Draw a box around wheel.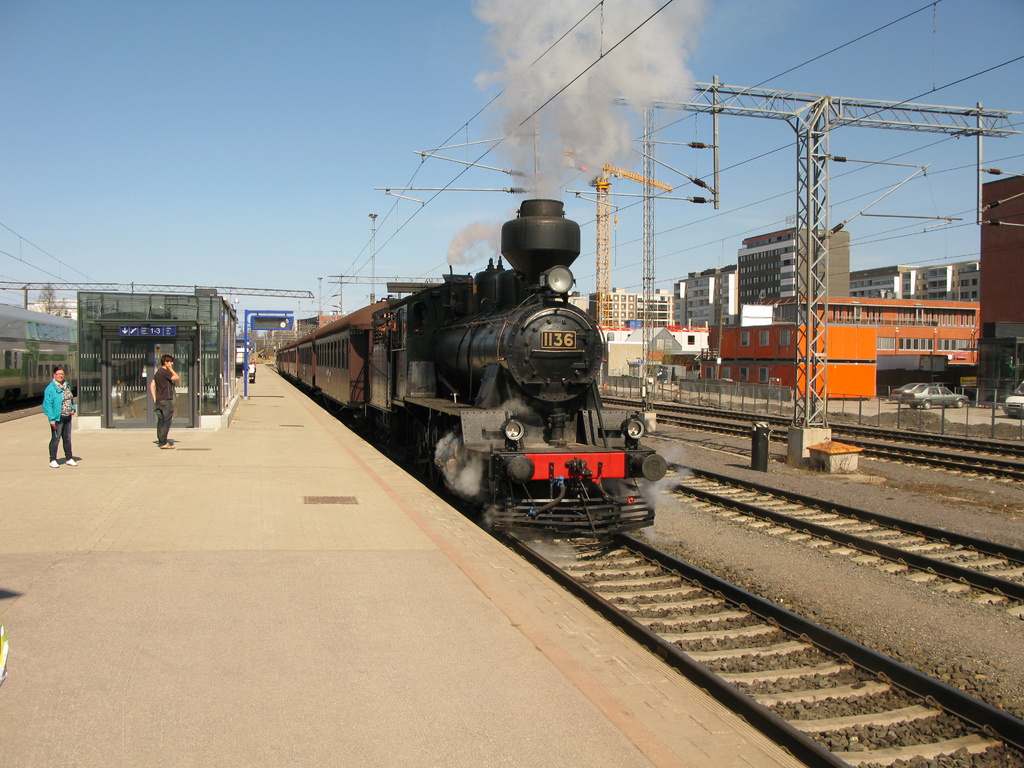
<region>957, 401, 963, 409</region>.
